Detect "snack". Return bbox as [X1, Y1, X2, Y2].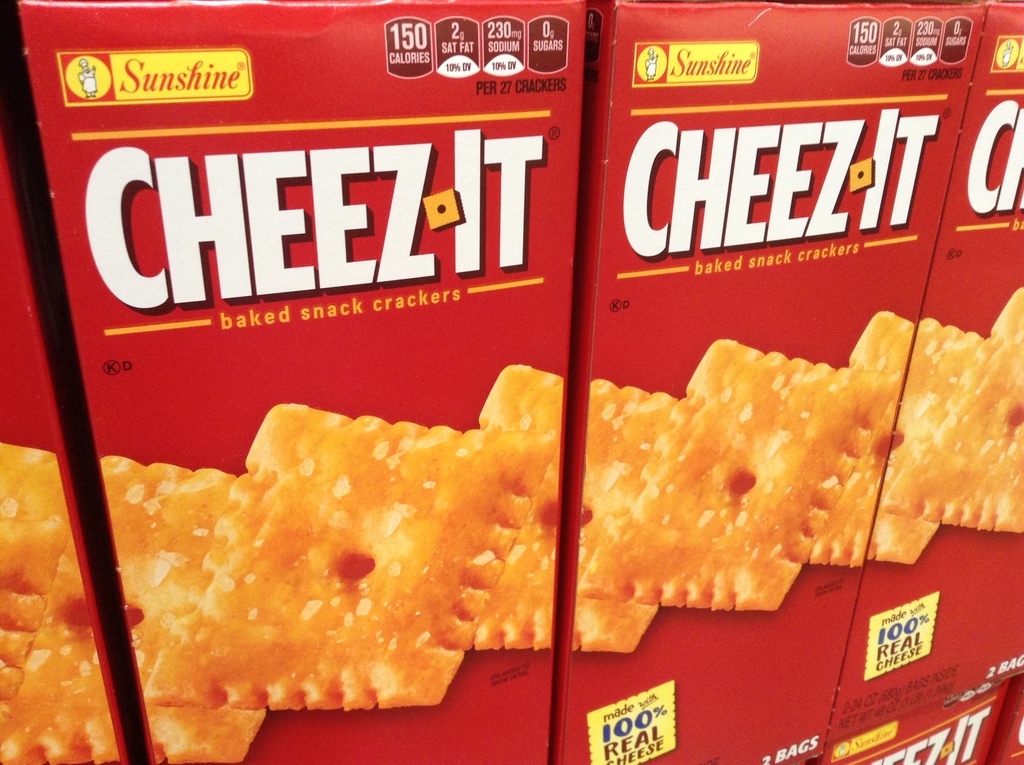
[477, 363, 668, 653].
